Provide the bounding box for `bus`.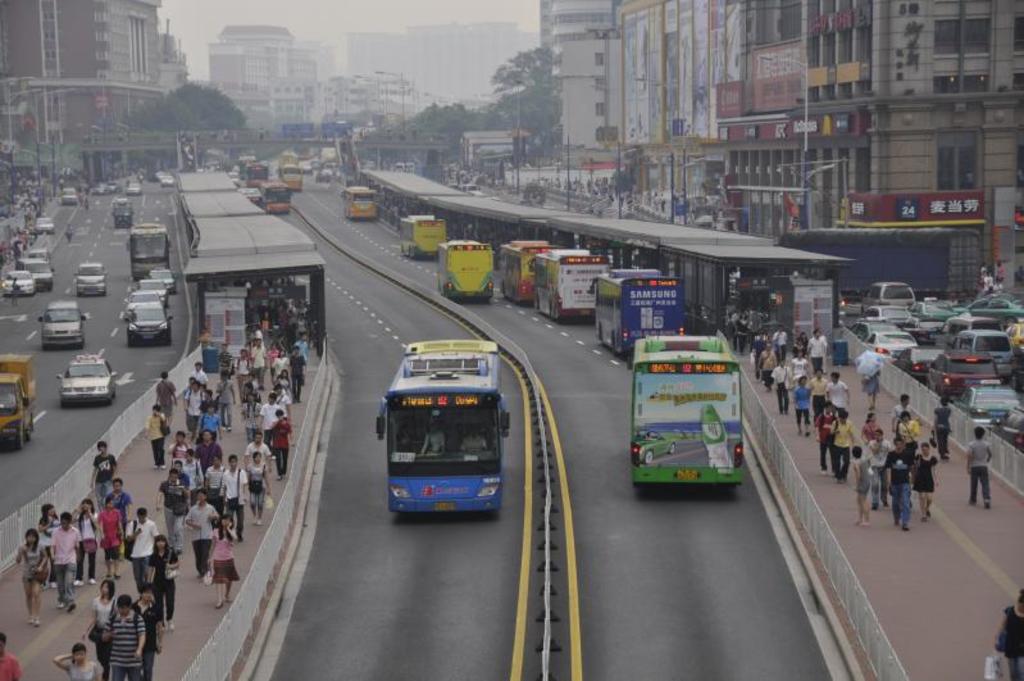
bbox=(255, 178, 295, 218).
